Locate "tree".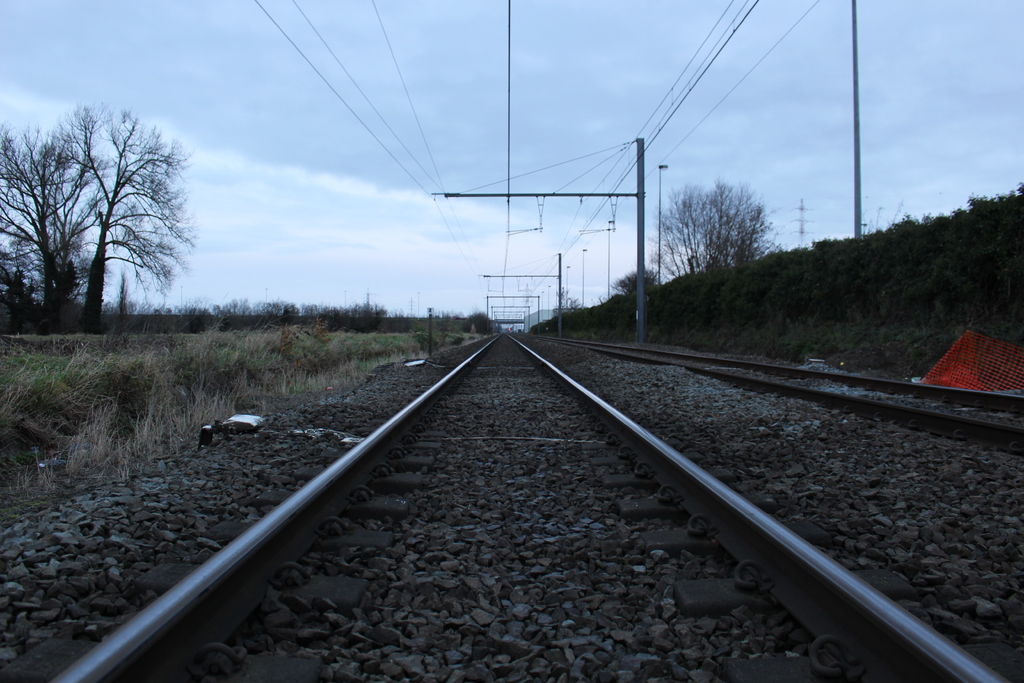
Bounding box: [x1=655, y1=174, x2=775, y2=341].
